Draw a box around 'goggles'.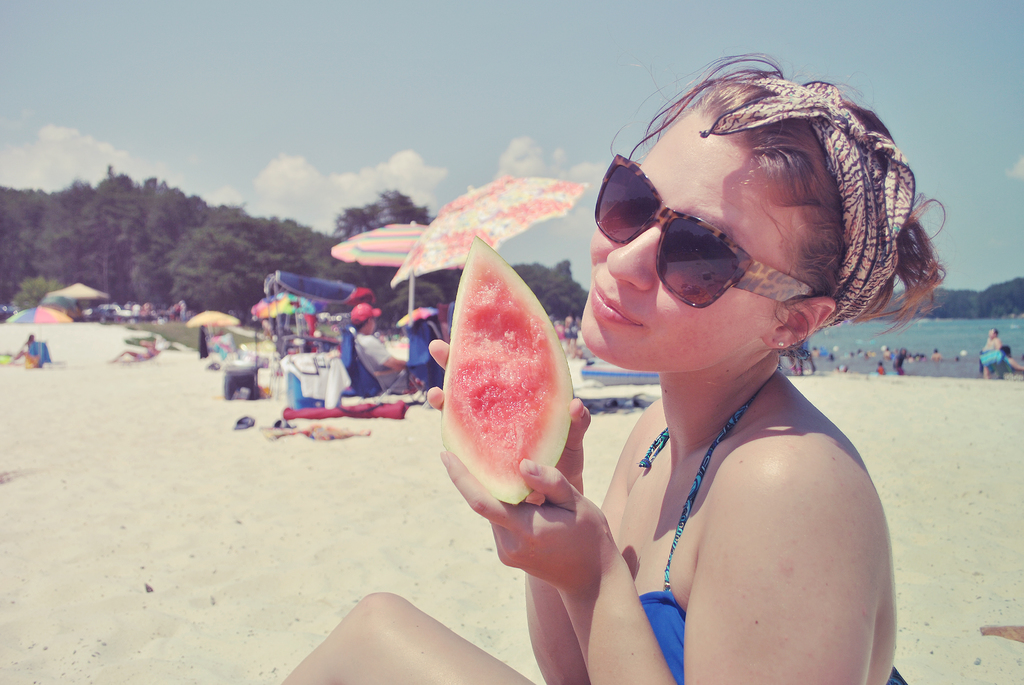
[594, 148, 809, 310].
